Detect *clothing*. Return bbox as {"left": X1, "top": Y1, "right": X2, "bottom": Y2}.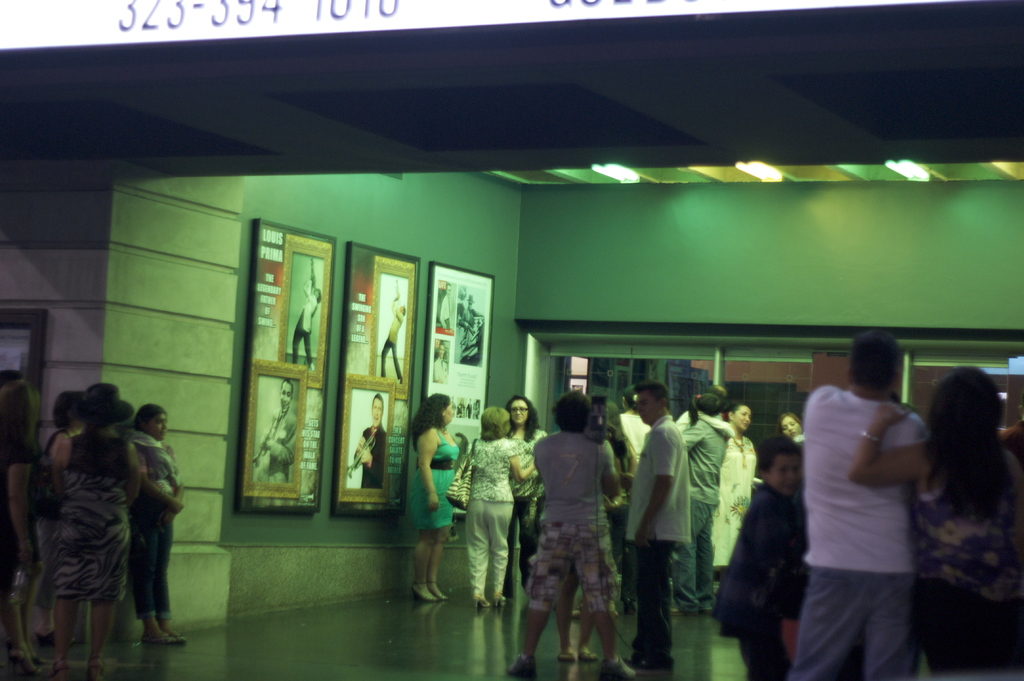
{"left": 915, "top": 445, "right": 1023, "bottom": 680}.
